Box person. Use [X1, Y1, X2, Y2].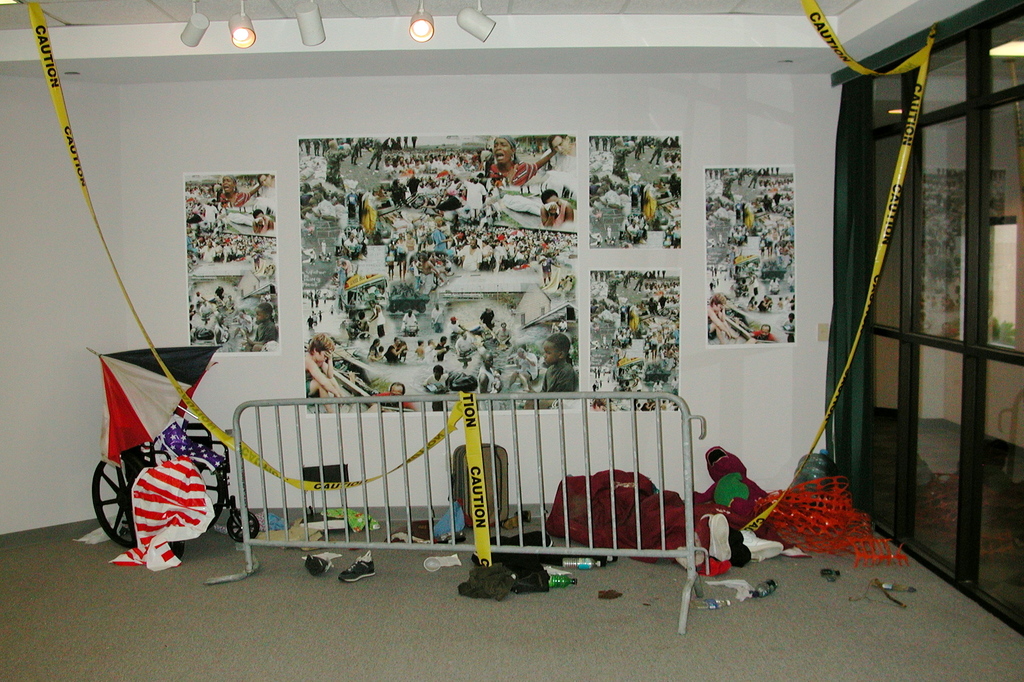
[628, 219, 641, 239].
